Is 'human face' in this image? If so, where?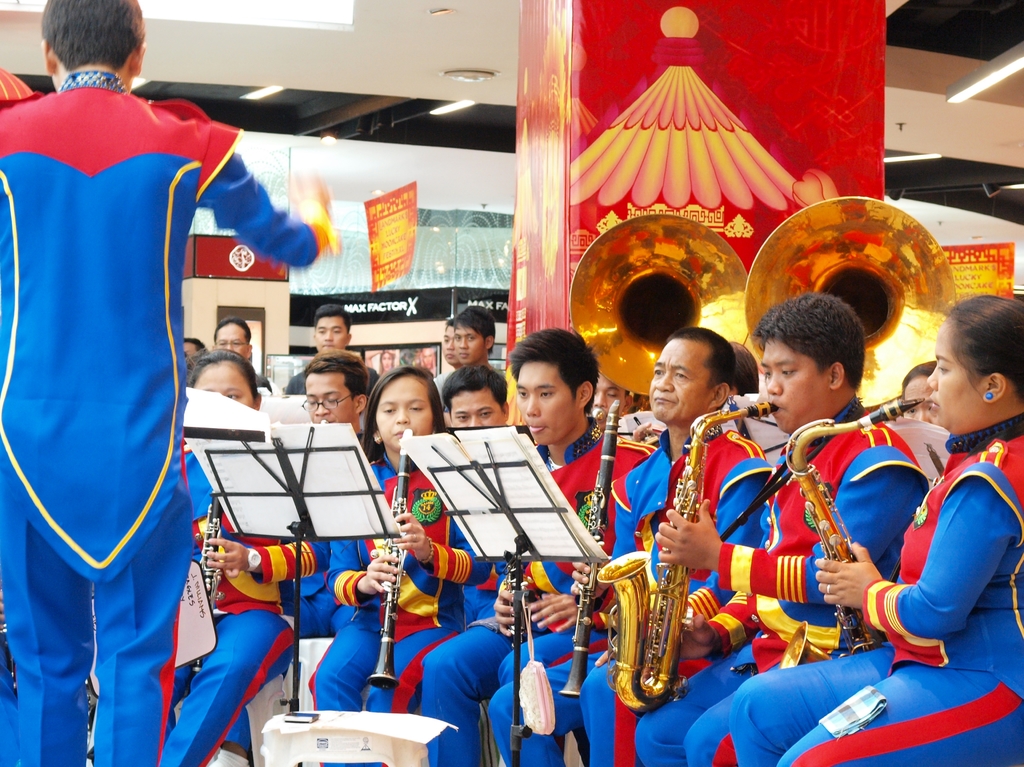
Yes, at 518,366,578,444.
